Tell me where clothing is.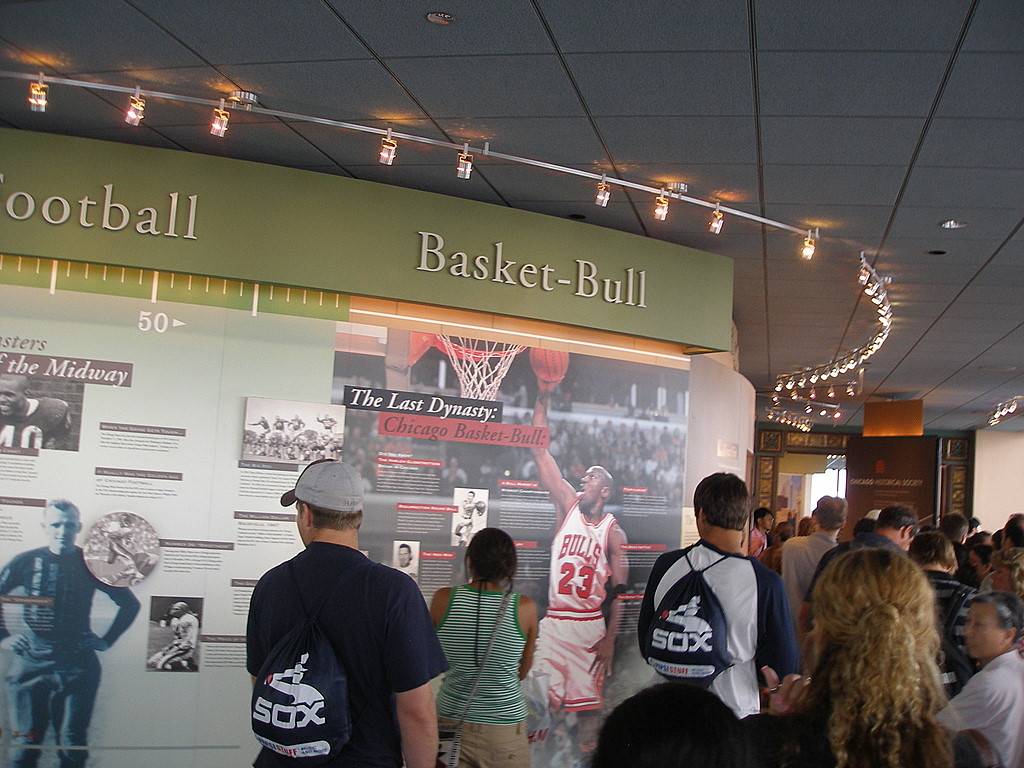
clothing is at bbox=(750, 529, 766, 563).
